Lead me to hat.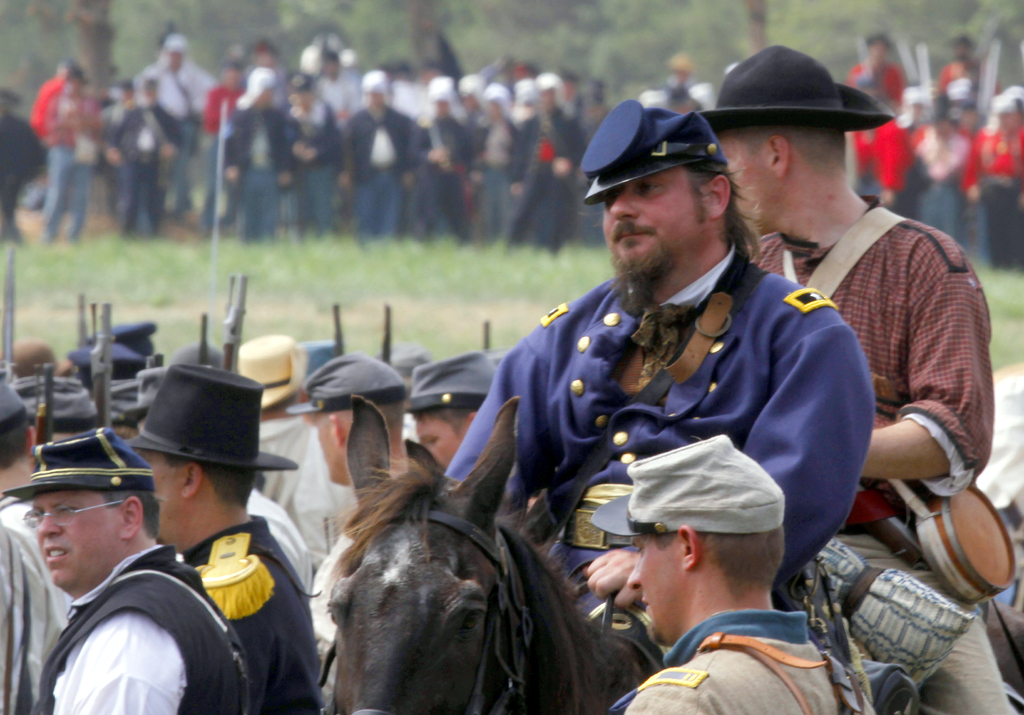
Lead to [580, 441, 777, 542].
